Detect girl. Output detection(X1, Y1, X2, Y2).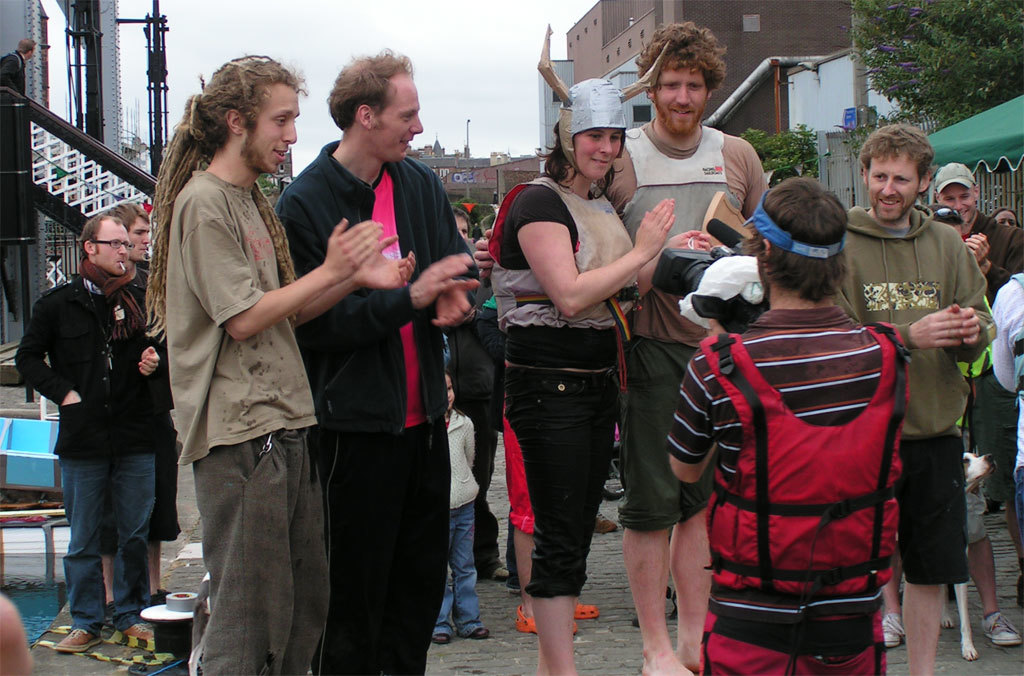
detection(434, 370, 495, 643).
